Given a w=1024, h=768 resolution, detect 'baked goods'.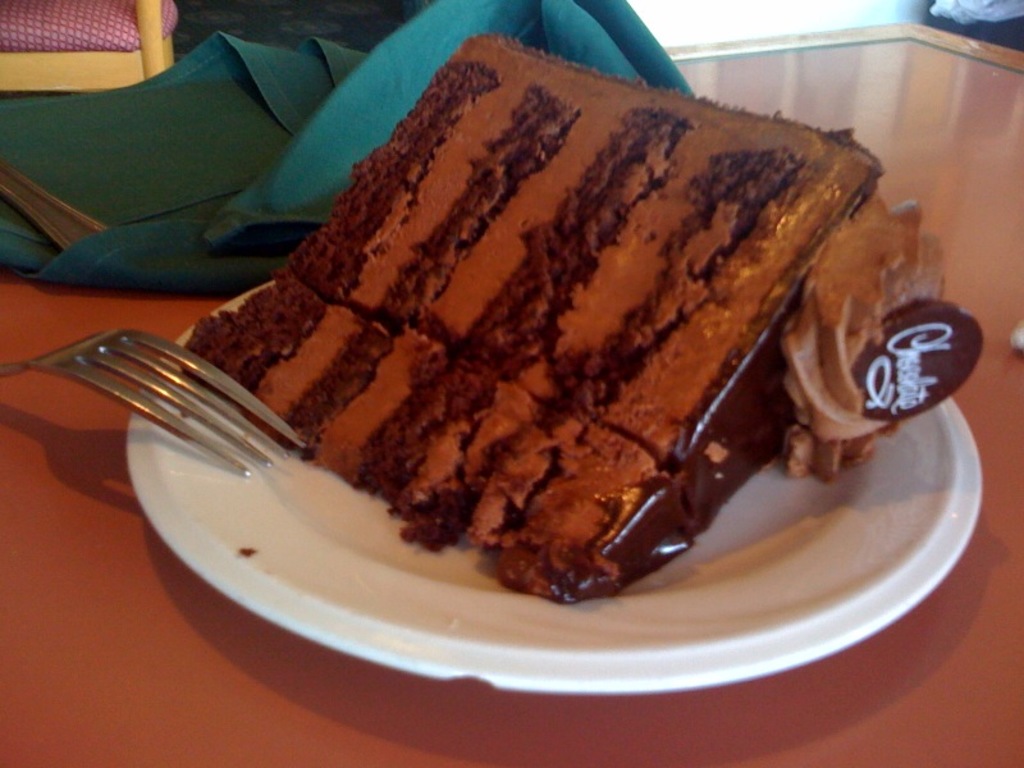
189/32/987/594.
